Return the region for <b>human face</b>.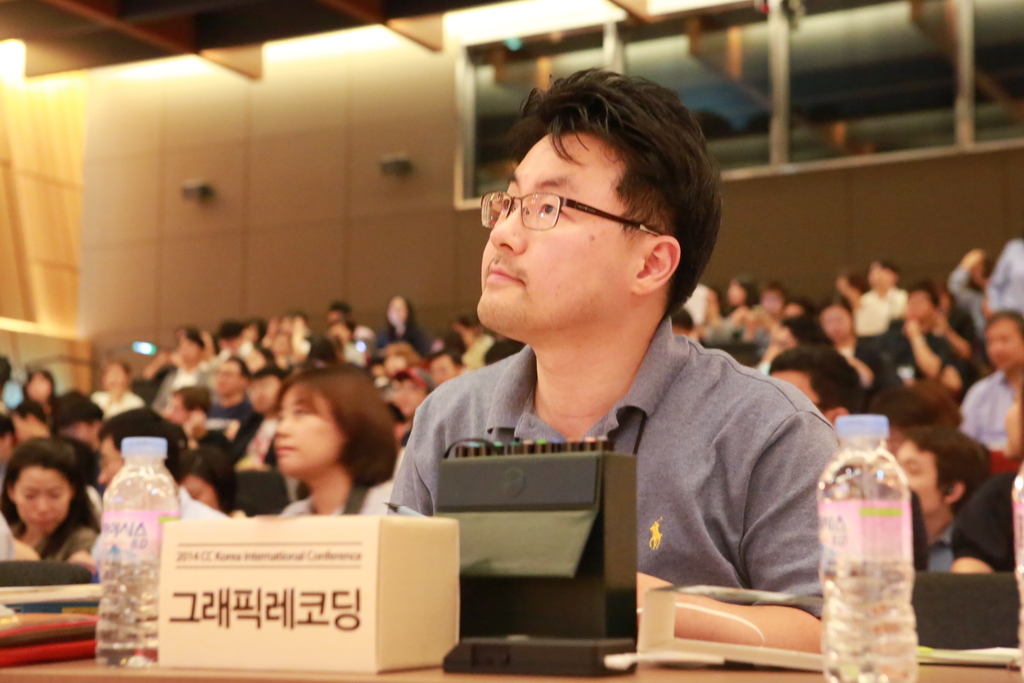
x1=273, y1=386, x2=345, y2=470.
